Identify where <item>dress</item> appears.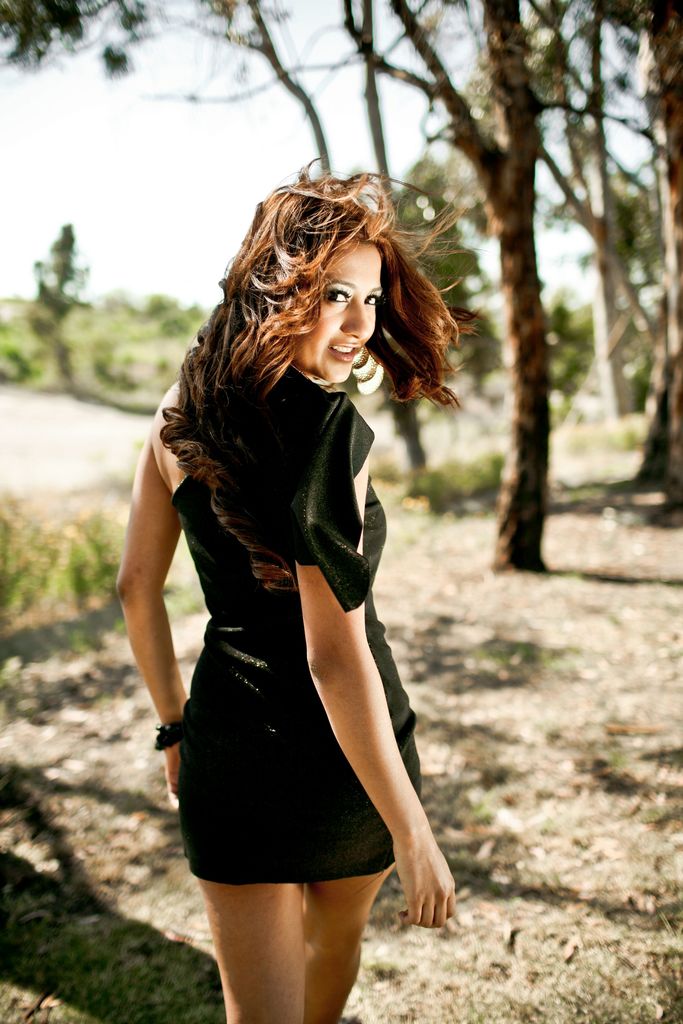
Appears at <region>174, 358, 421, 884</region>.
